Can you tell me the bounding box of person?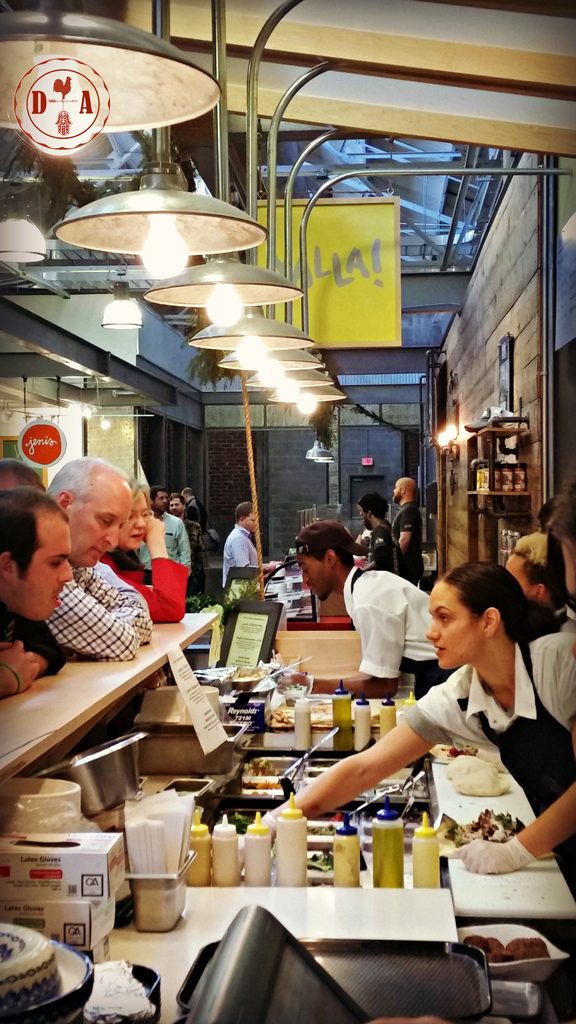
x1=170 y1=497 x2=212 y2=575.
